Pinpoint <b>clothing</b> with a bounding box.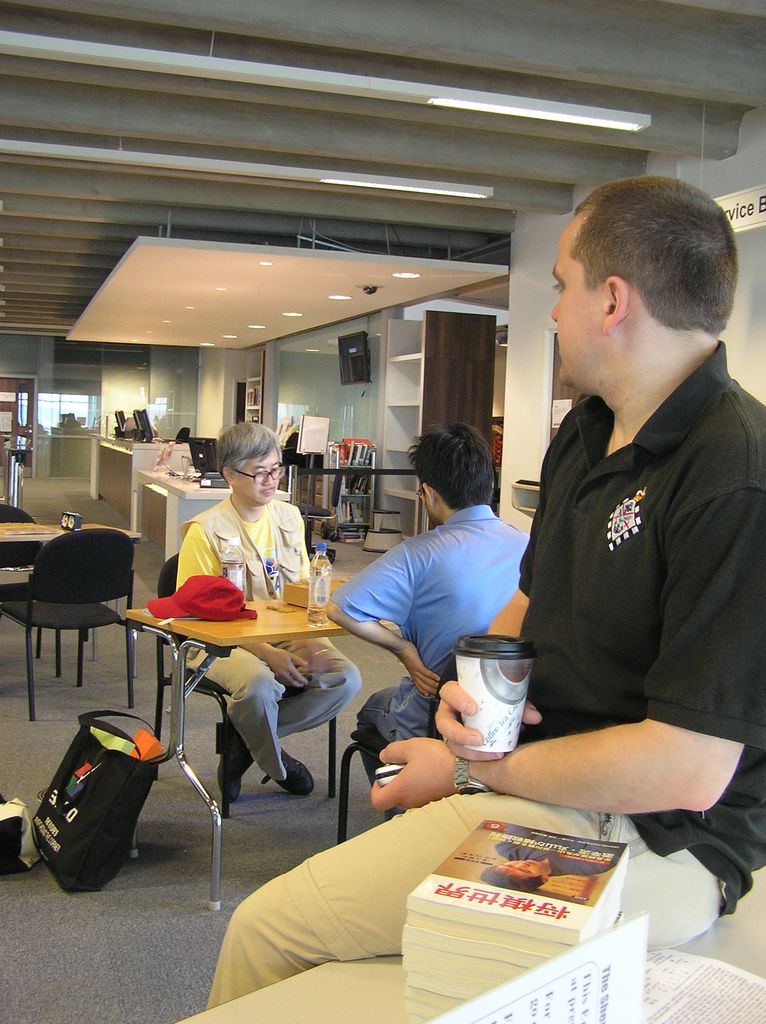
{"x1": 175, "y1": 486, "x2": 358, "y2": 785}.
